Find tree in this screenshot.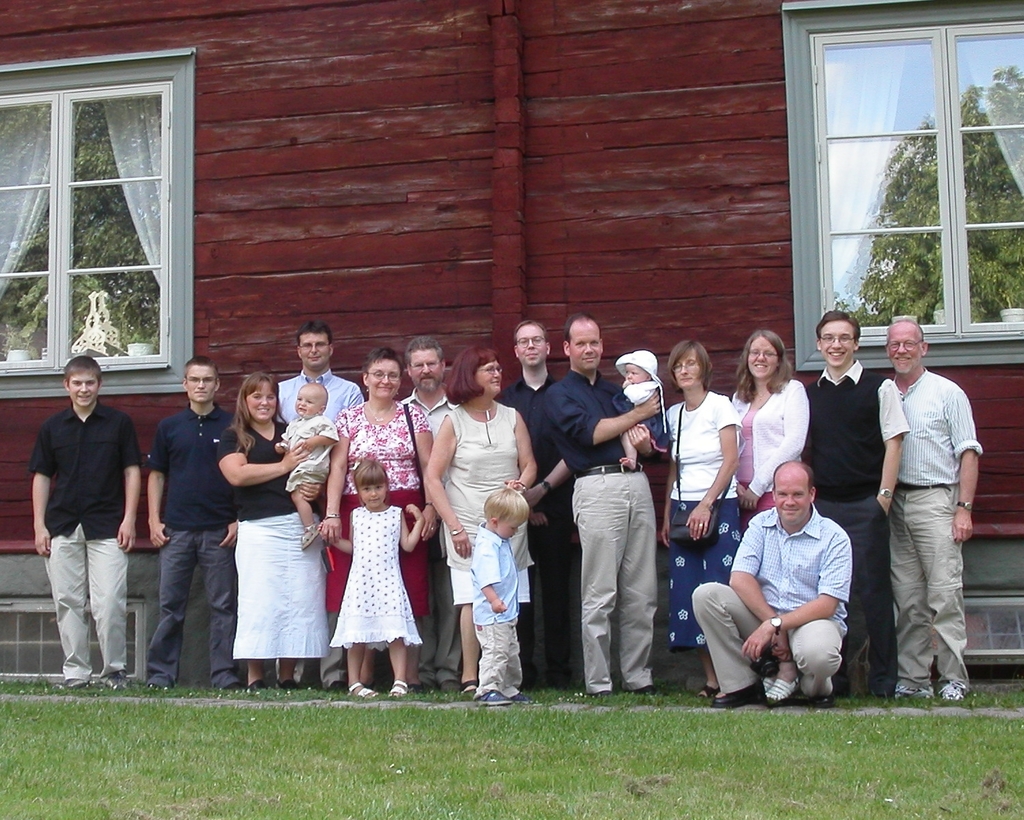
The bounding box for tree is 0/99/160/359.
